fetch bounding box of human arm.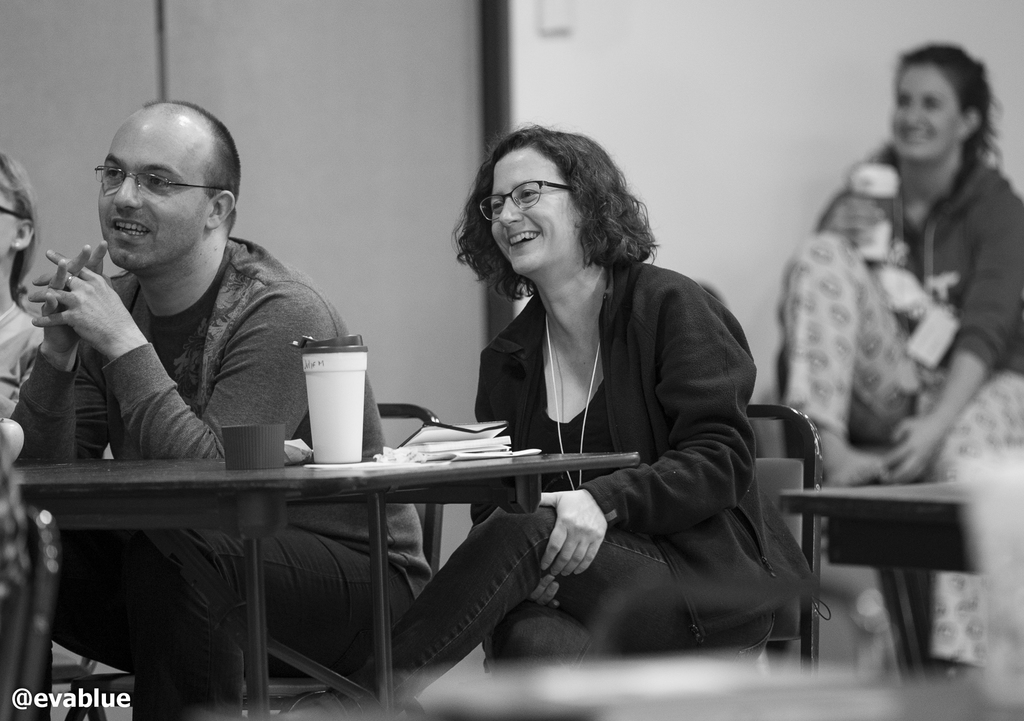
Bbox: 469, 350, 557, 607.
